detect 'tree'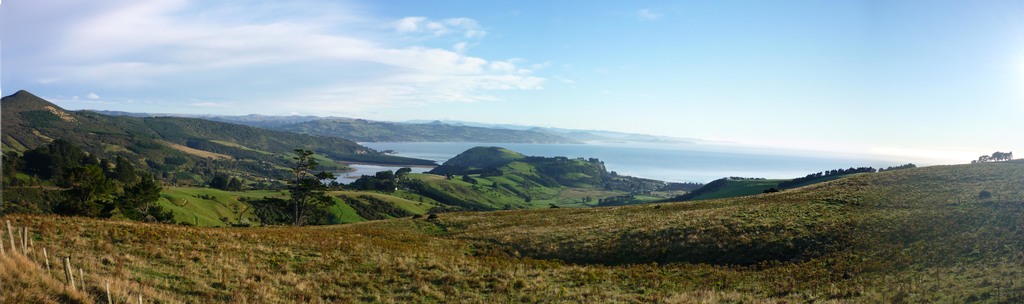
[284,148,338,245]
